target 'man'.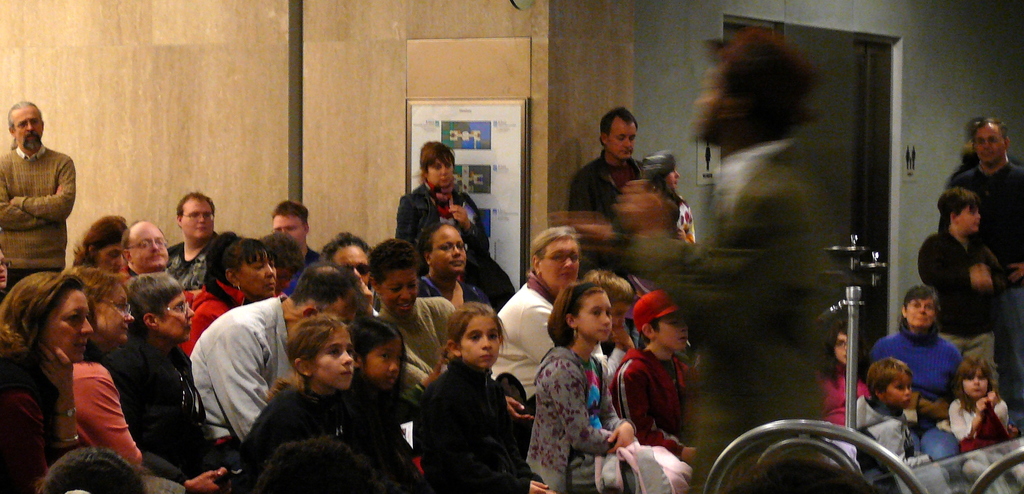
Target region: (x1=1, y1=112, x2=81, y2=264).
